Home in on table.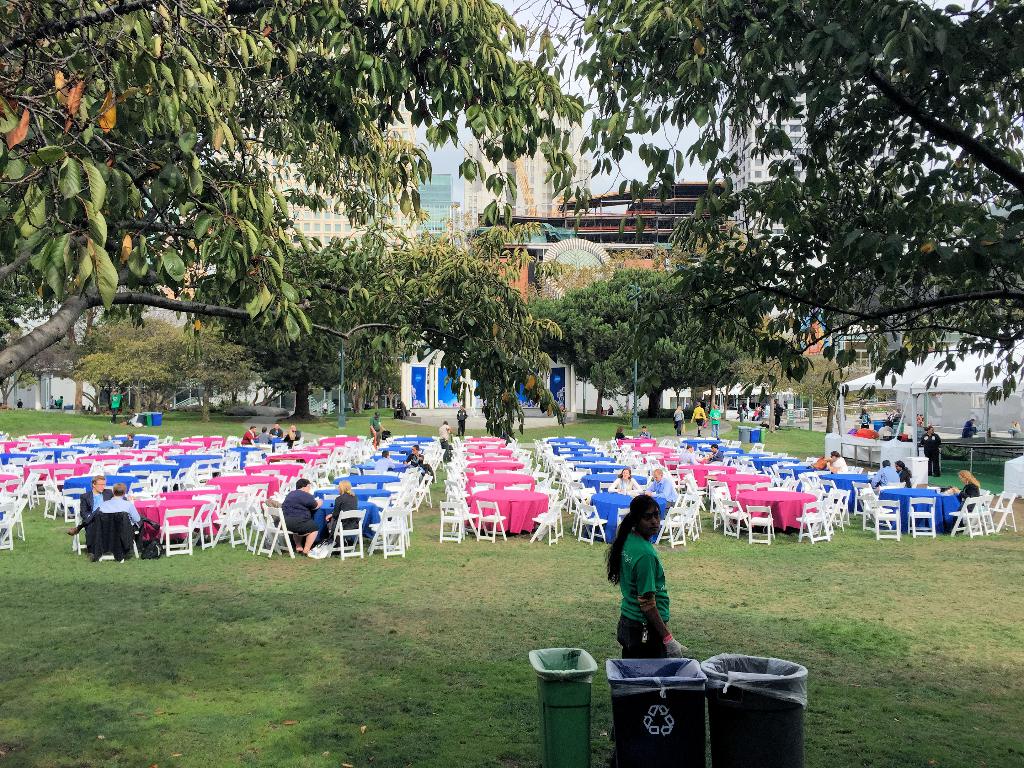
Homed in at (468, 491, 548, 536).
